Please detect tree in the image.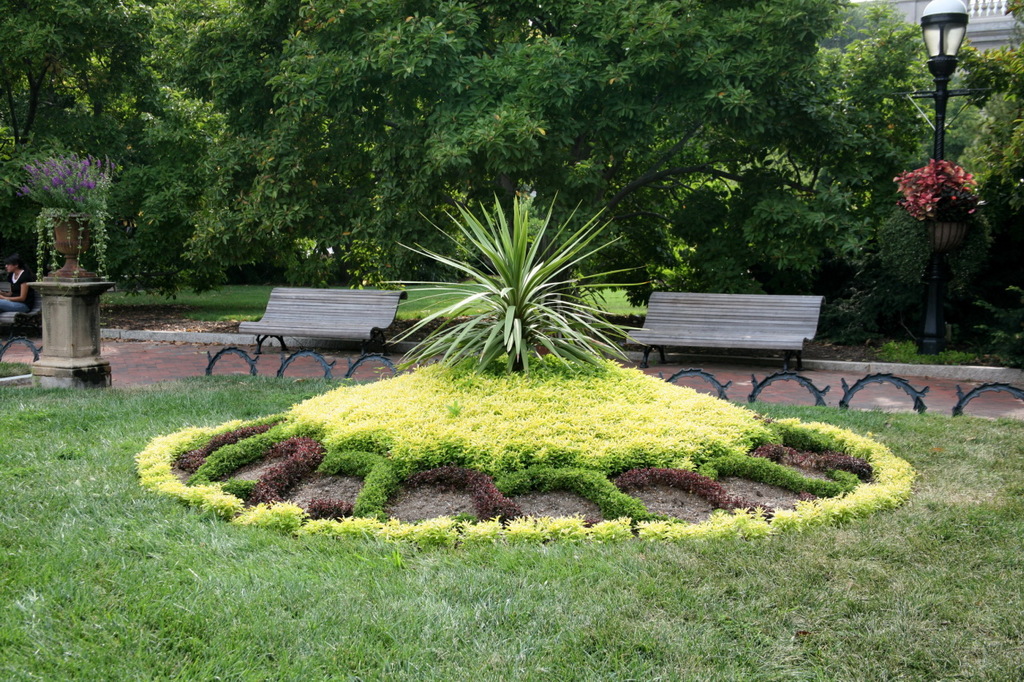
<box>390,155,652,370</box>.
